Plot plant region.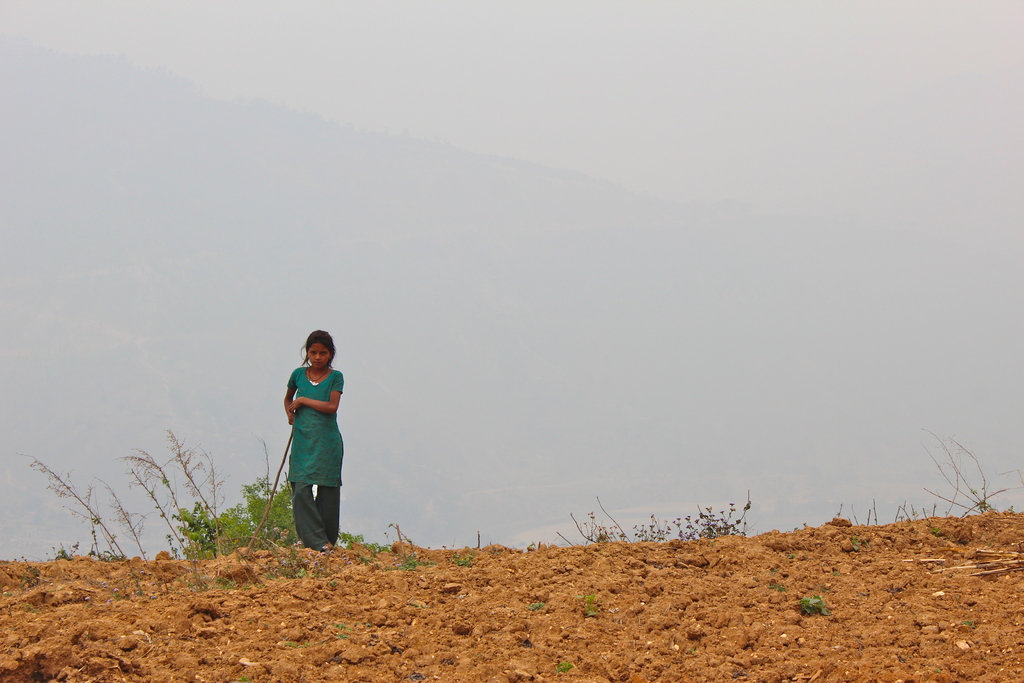
Plotted at select_region(525, 595, 547, 617).
